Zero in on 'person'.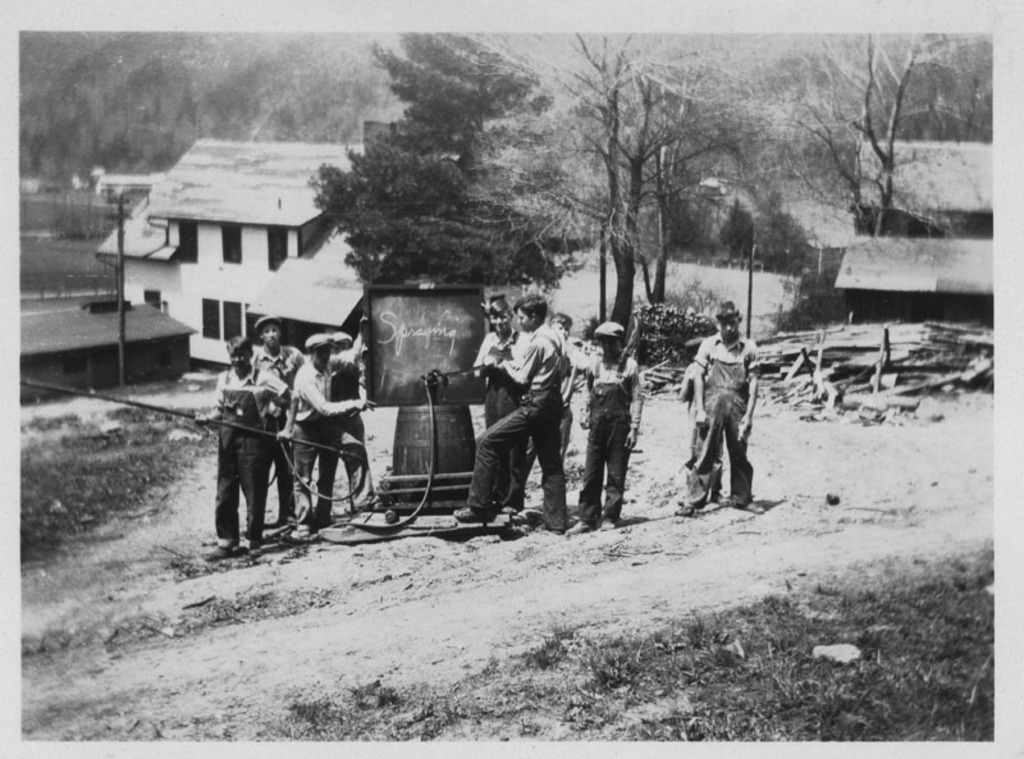
Zeroed in: (677,292,758,513).
